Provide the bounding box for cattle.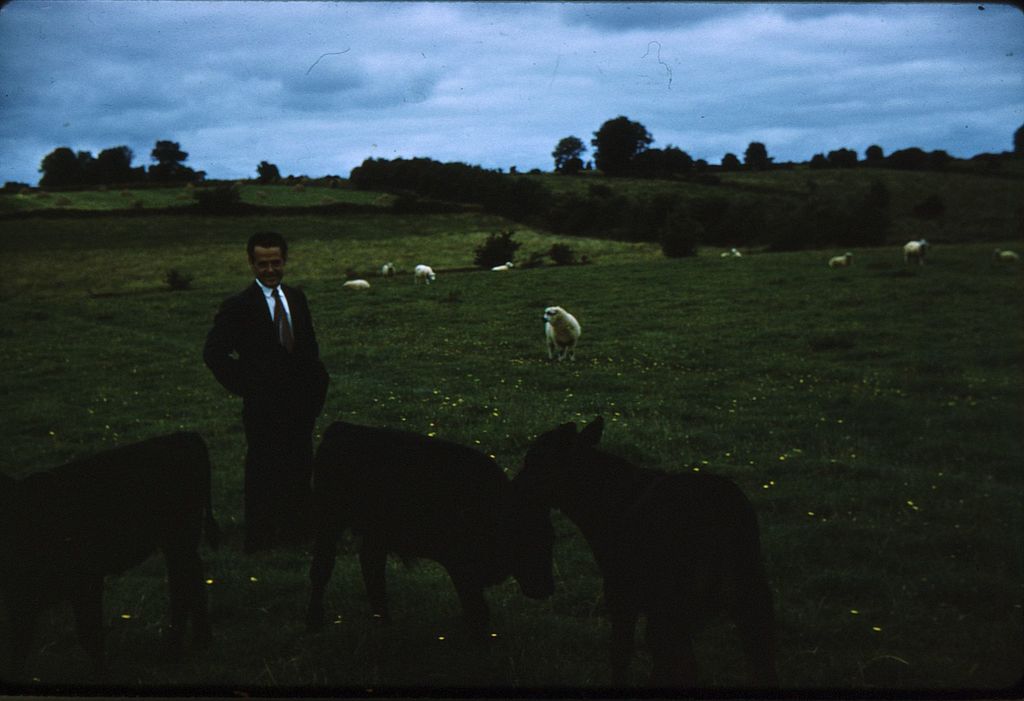
<box>512,416,780,700</box>.
